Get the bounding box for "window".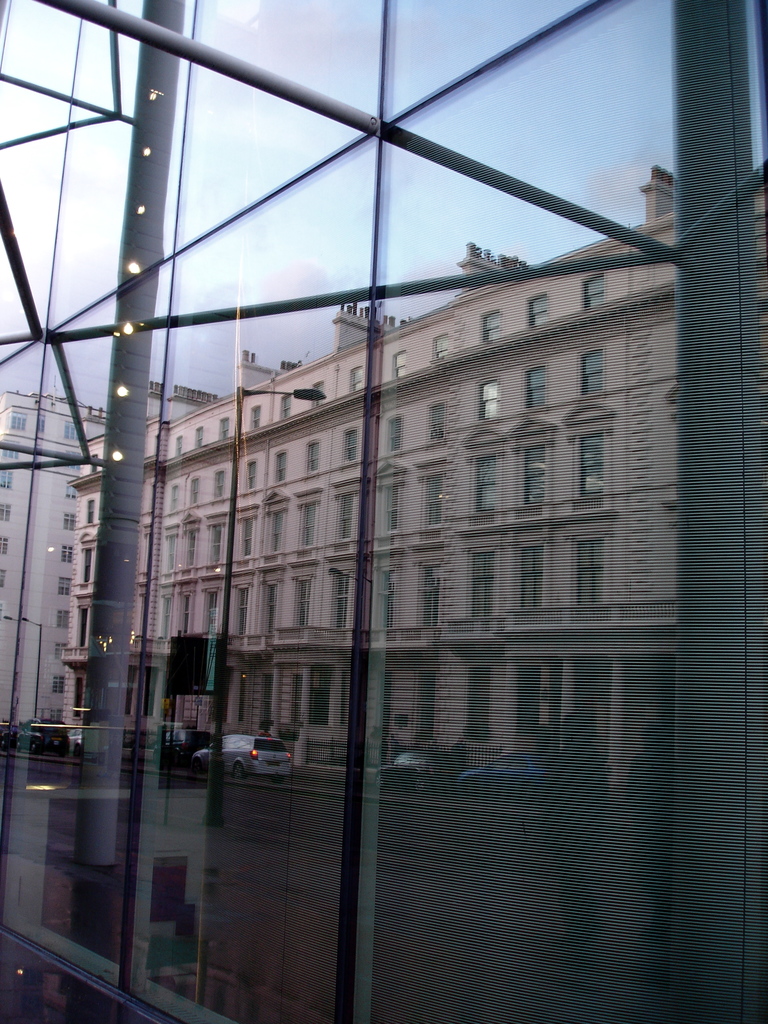
locate(435, 332, 445, 361).
